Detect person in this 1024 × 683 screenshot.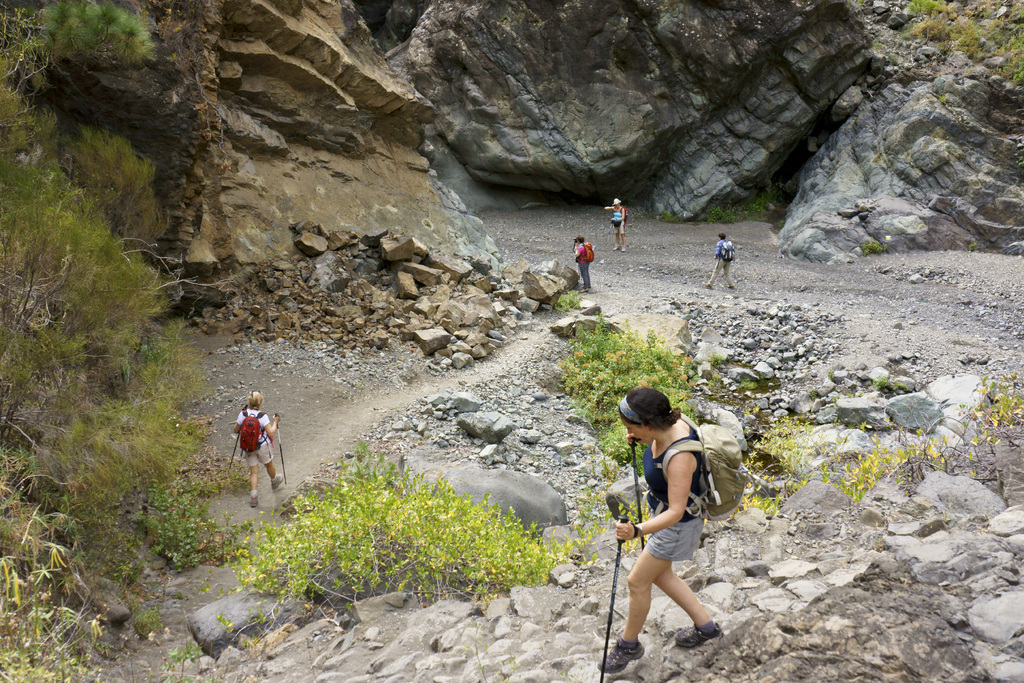
Detection: locate(227, 388, 279, 493).
